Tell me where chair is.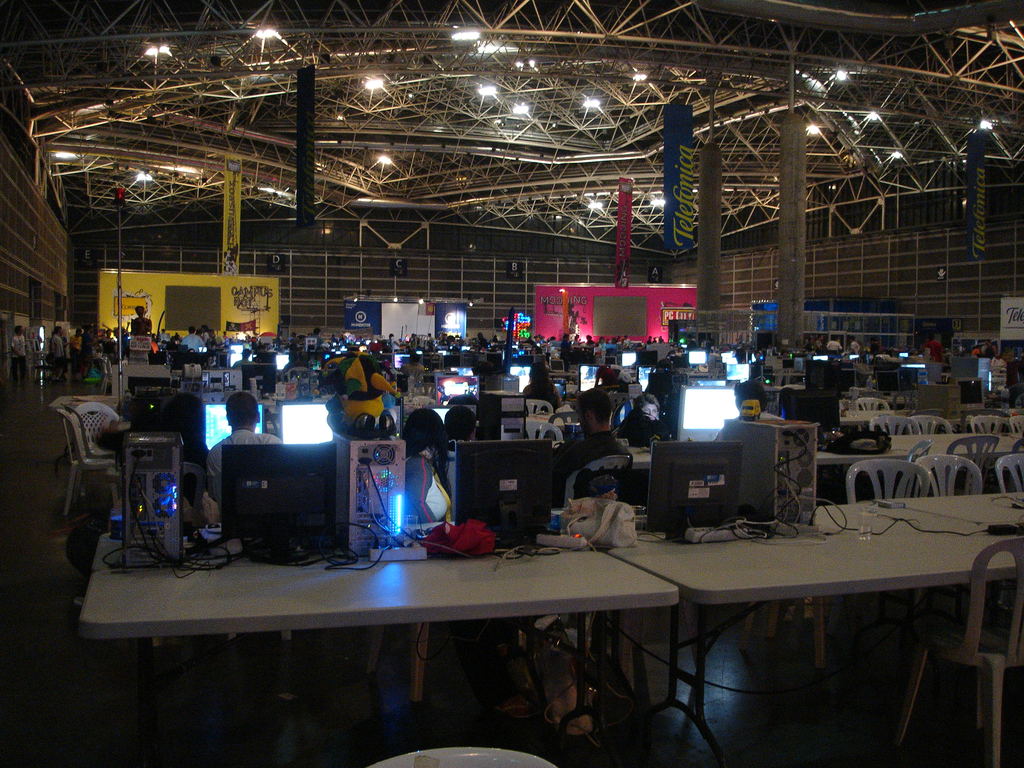
chair is at [844,453,940,502].
